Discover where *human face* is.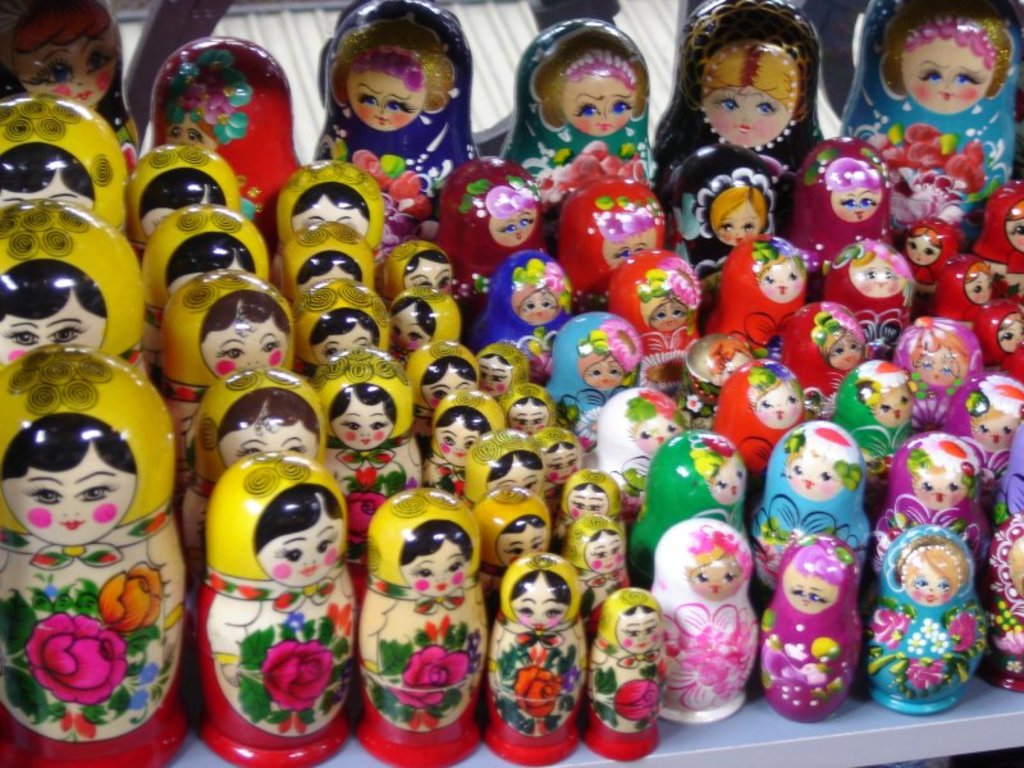
Discovered at [0, 471, 141, 540].
